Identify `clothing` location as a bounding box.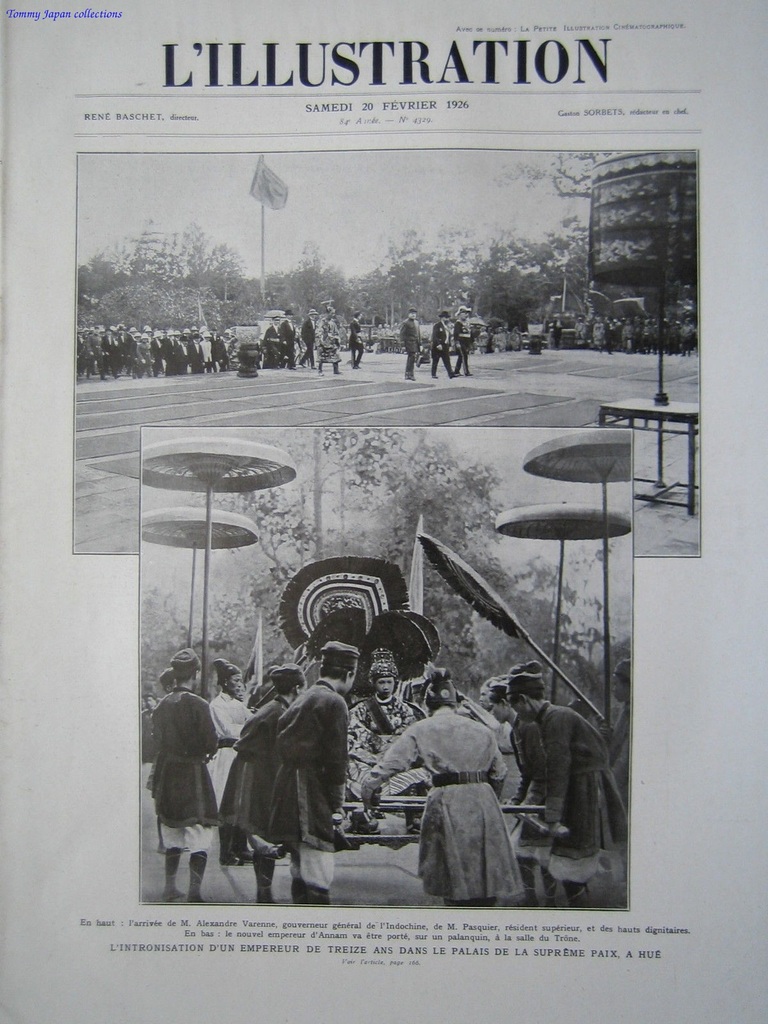
BBox(343, 691, 415, 810).
